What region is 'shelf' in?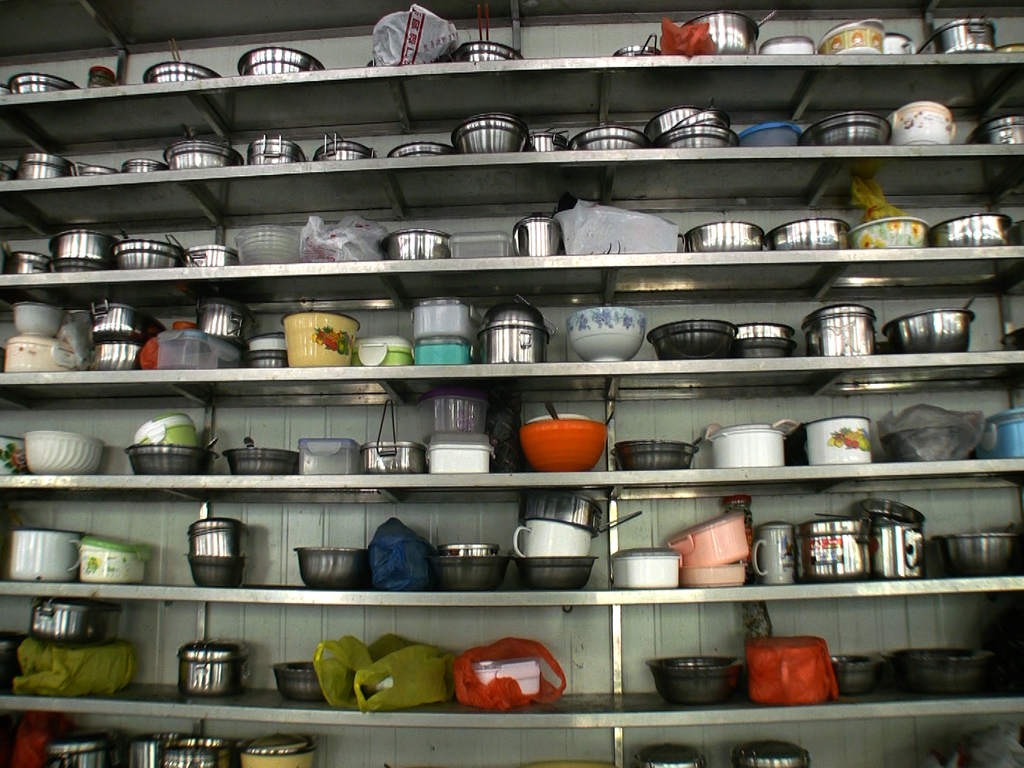
bbox=(0, 0, 1023, 767).
